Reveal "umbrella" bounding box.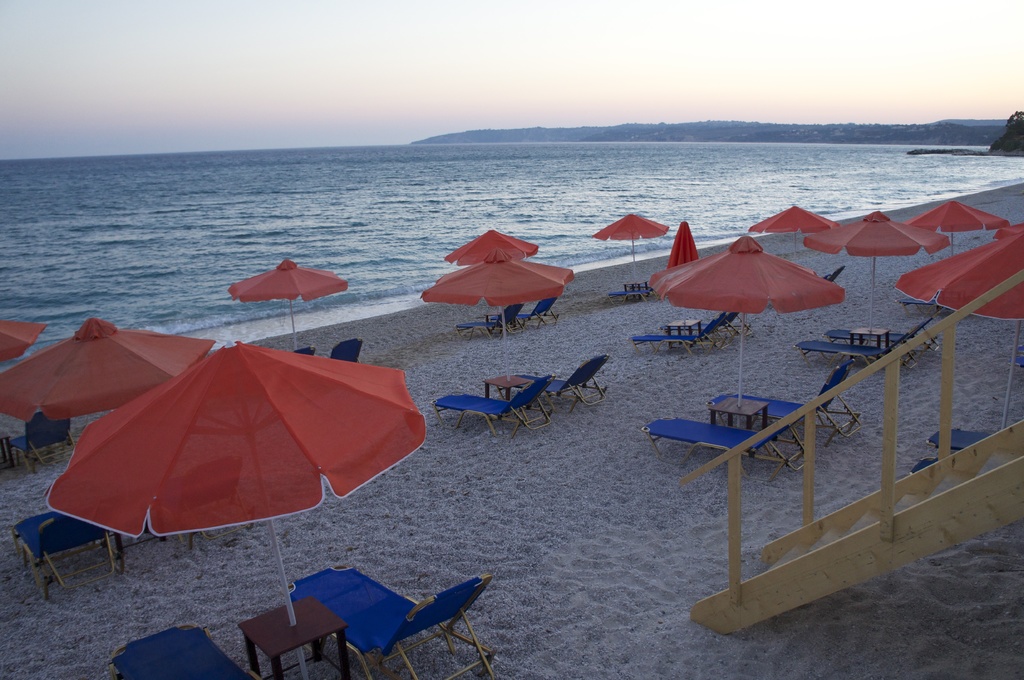
Revealed: bbox=[895, 223, 1023, 429].
